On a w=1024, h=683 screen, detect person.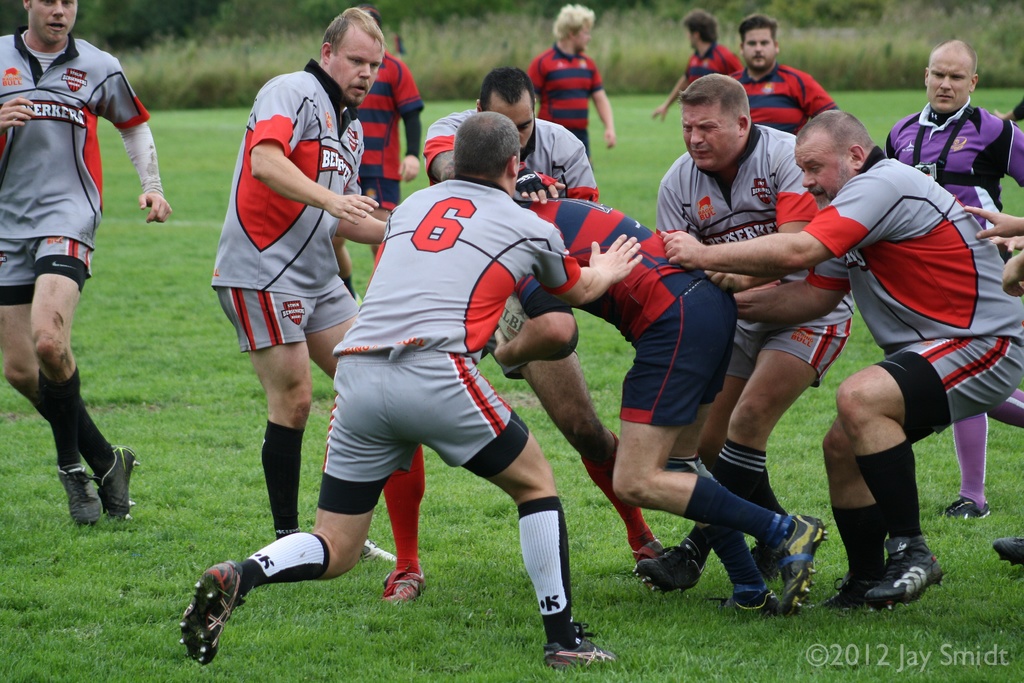
<box>0,0,173,528</box>.
